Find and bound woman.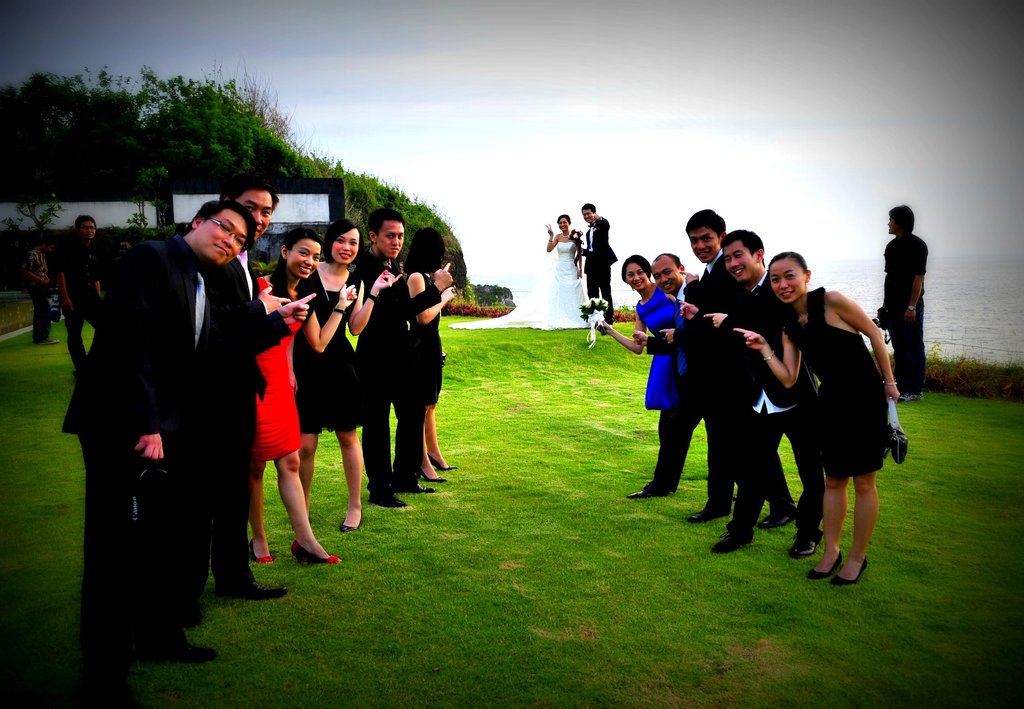
Bound: rect(405, 226, 462, 482).
